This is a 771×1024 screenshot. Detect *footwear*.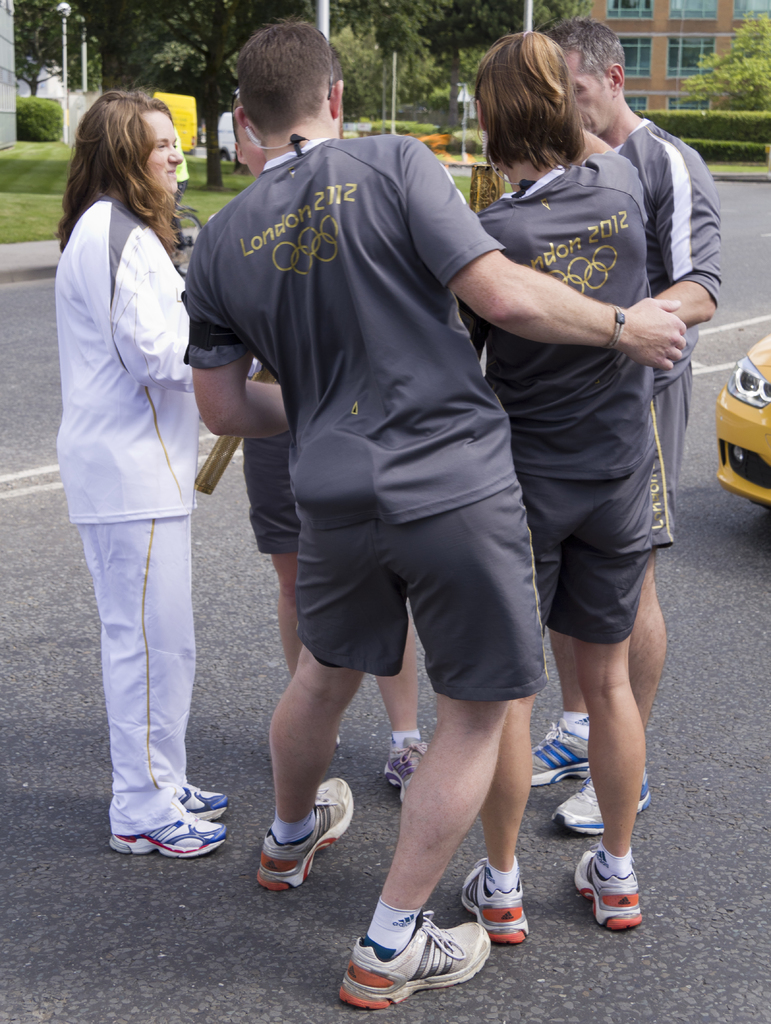
<bbox>531, 698, 613, 796</bbox>.
